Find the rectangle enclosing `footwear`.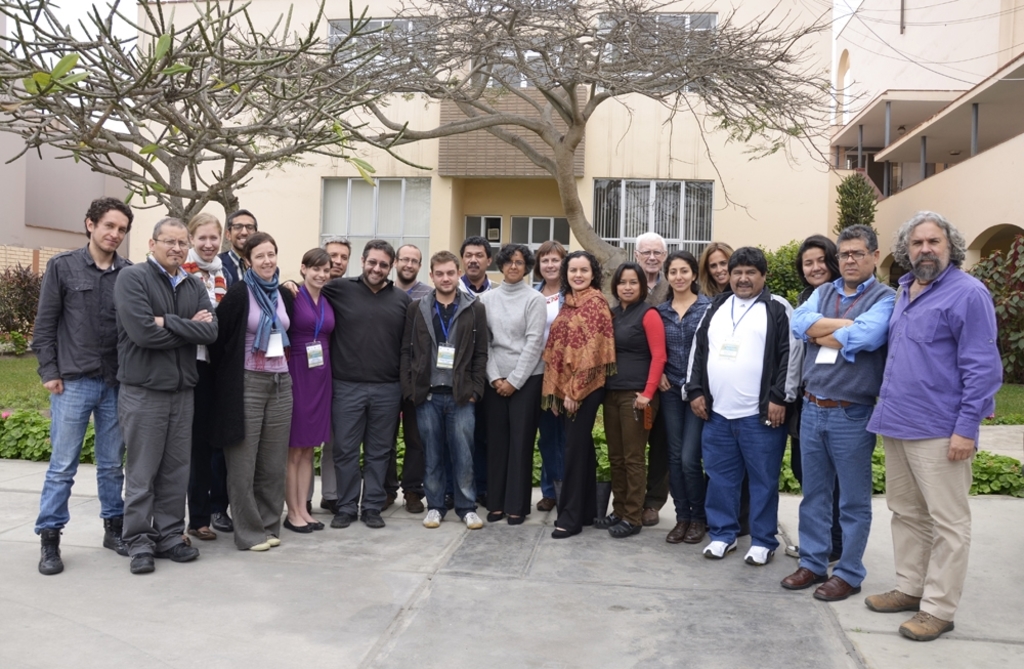
(329,508,357,527).
